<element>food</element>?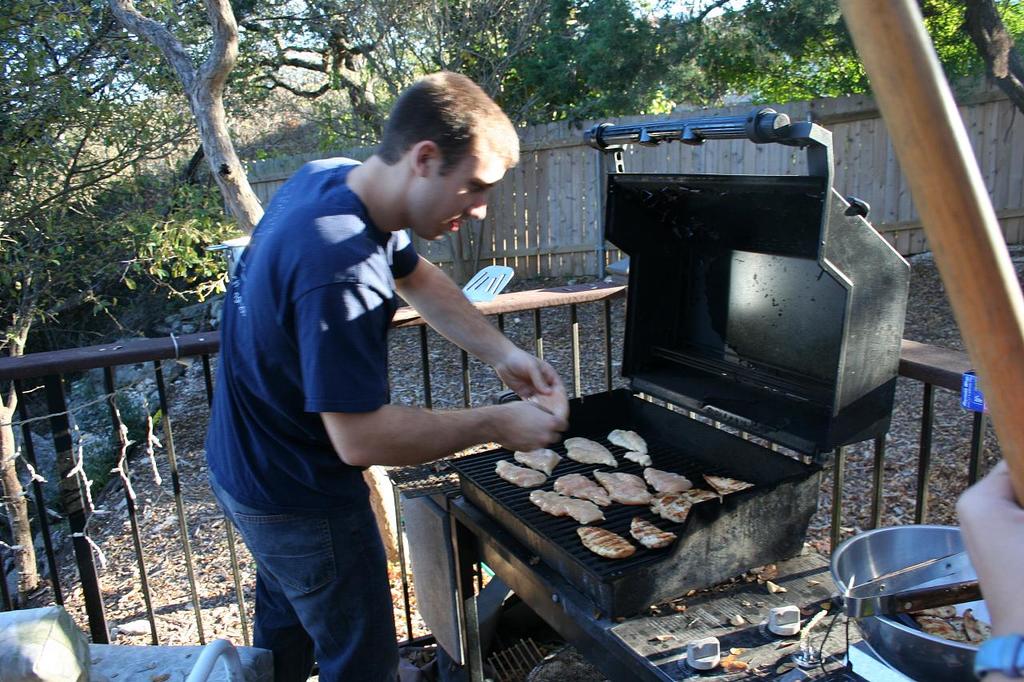
Rect(493, 454, 547, 492)
